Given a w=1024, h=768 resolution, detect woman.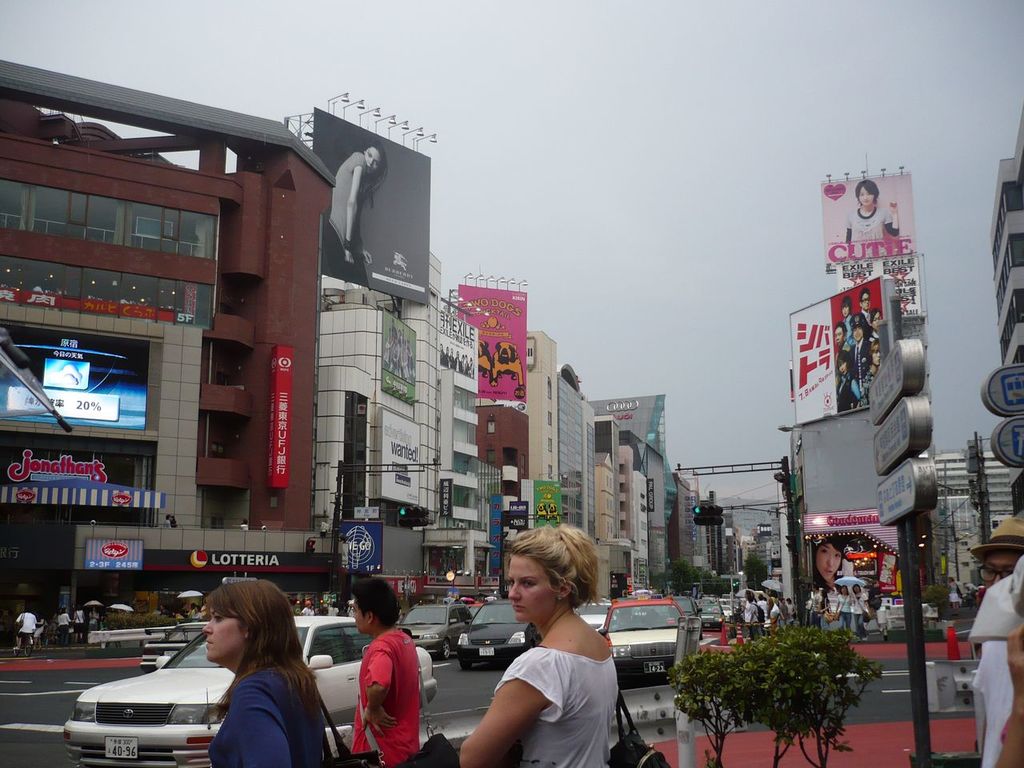
x1=742 y1=585 x2=749 y2=637.
